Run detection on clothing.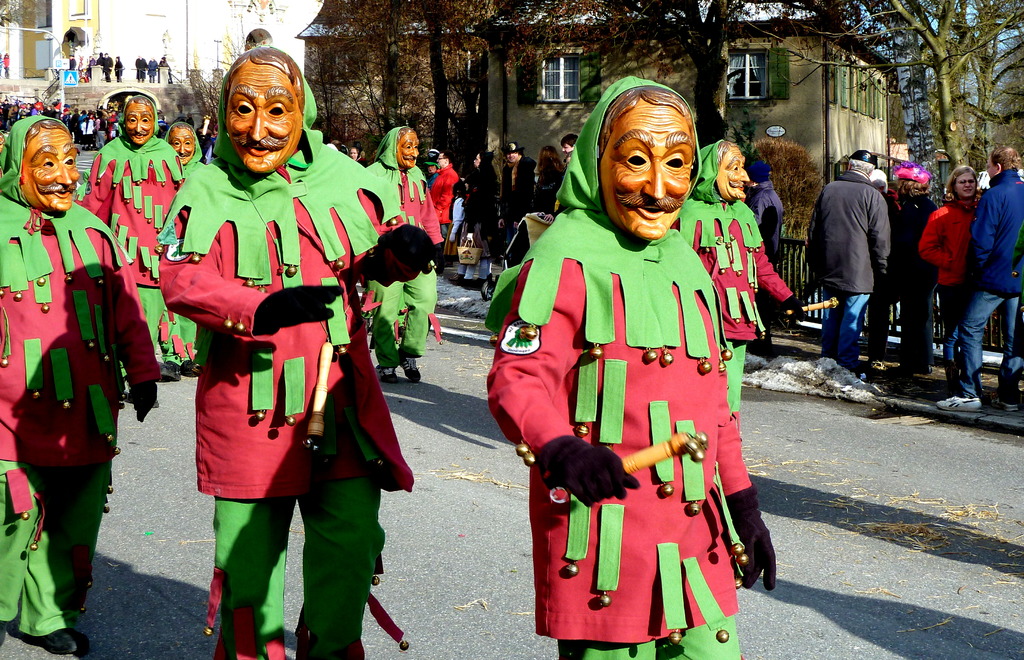
Result: (x1=135, y1=57, x2=150, y2=83).
